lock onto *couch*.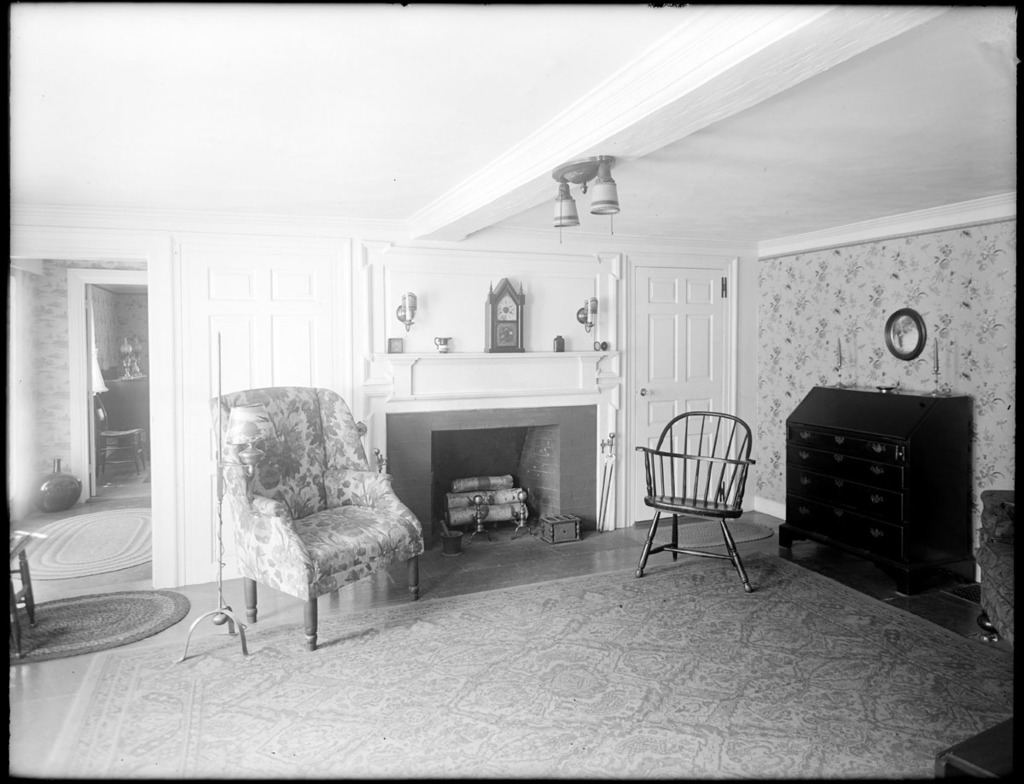
Locked: 207/375/451/648.
